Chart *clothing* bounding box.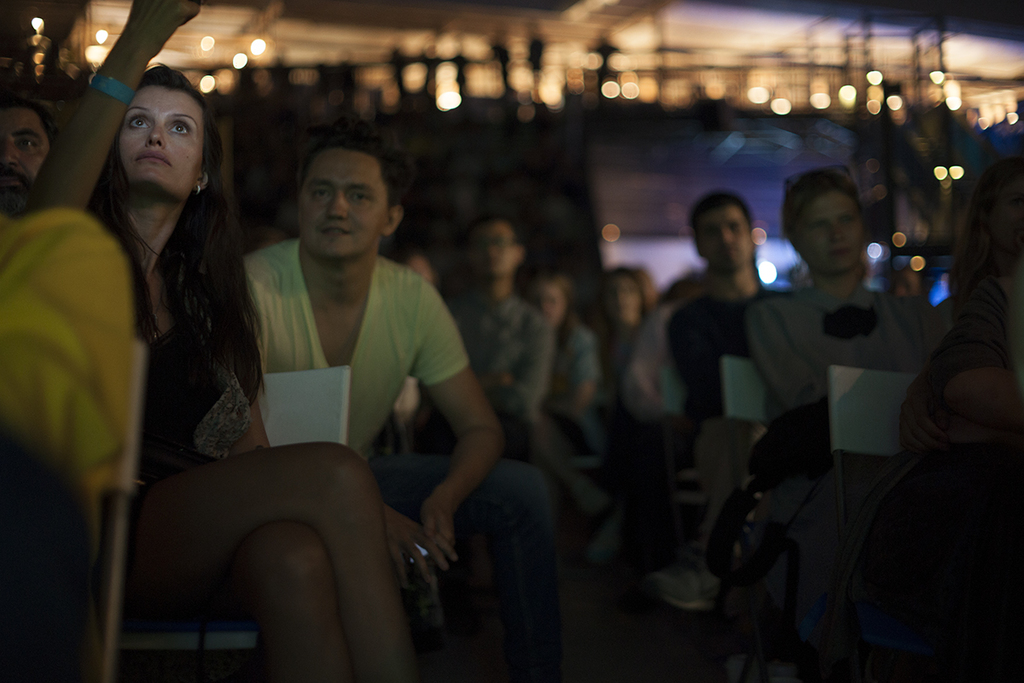
Charted: region(231, 232, 469, 467).
